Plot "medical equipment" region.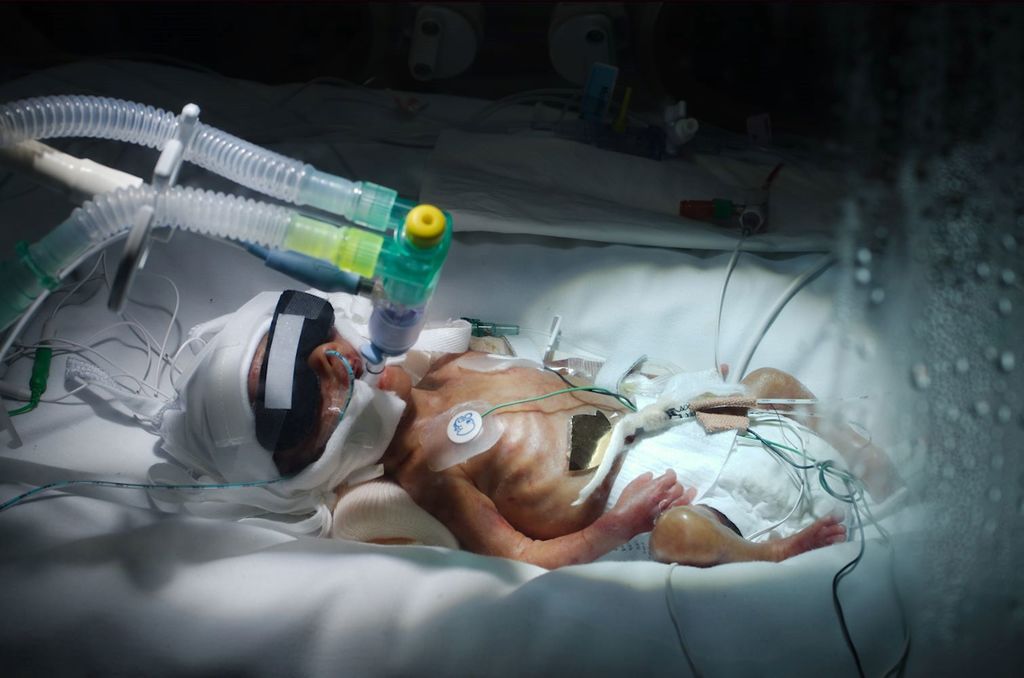
Plotted at rect(0, 100, 1023, 677).
